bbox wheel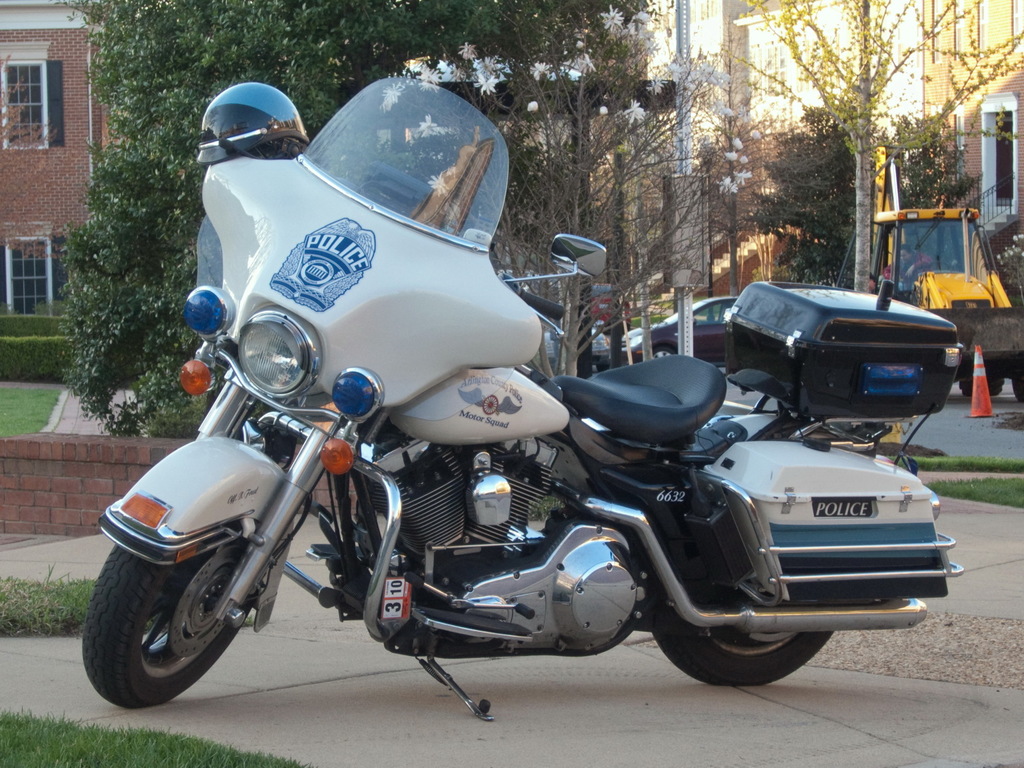
[651,626,833,688]
